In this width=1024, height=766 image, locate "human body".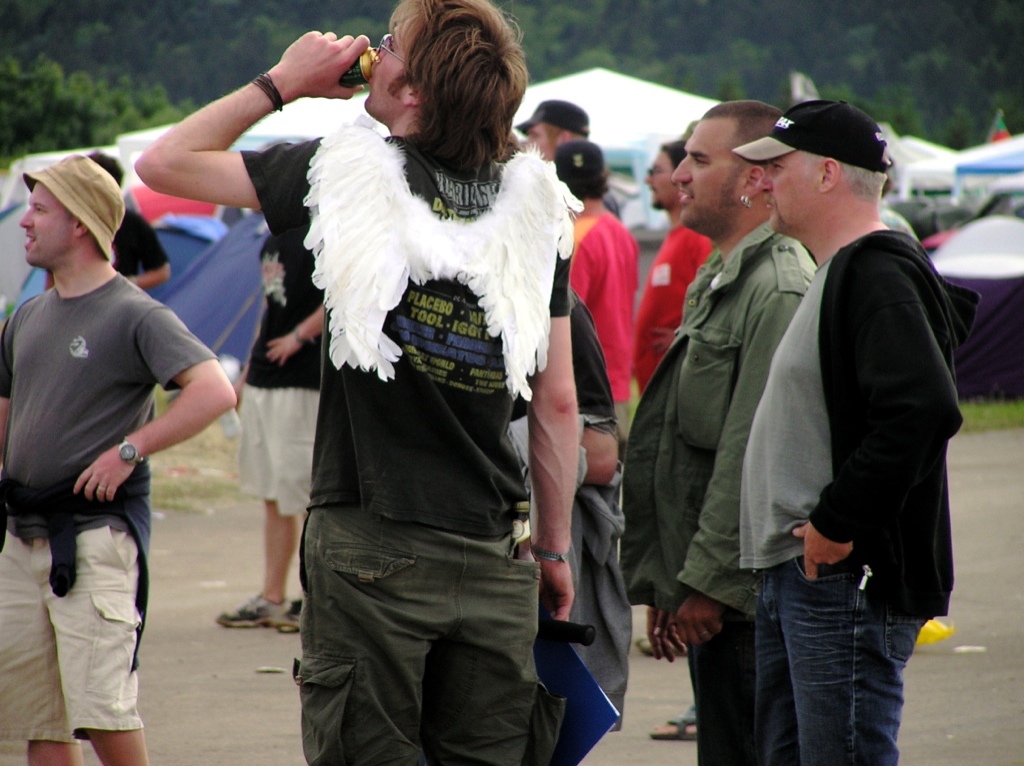
Bounding box: 146 33 549 765.
